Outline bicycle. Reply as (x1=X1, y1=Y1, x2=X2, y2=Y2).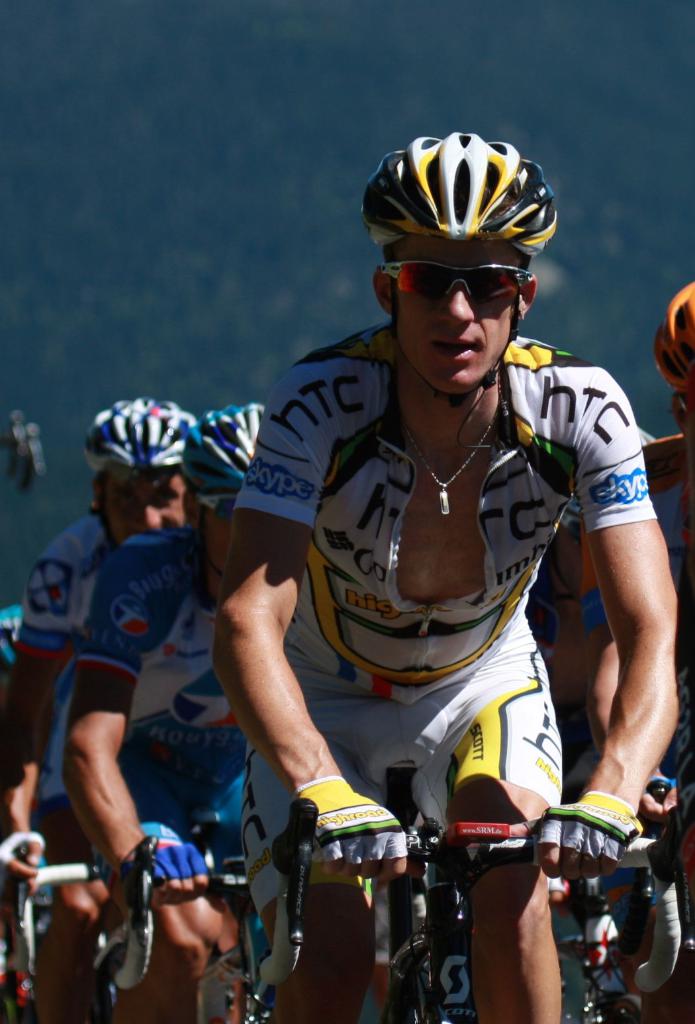
(x1=211, y1=859, x2=276, y2=1023).
